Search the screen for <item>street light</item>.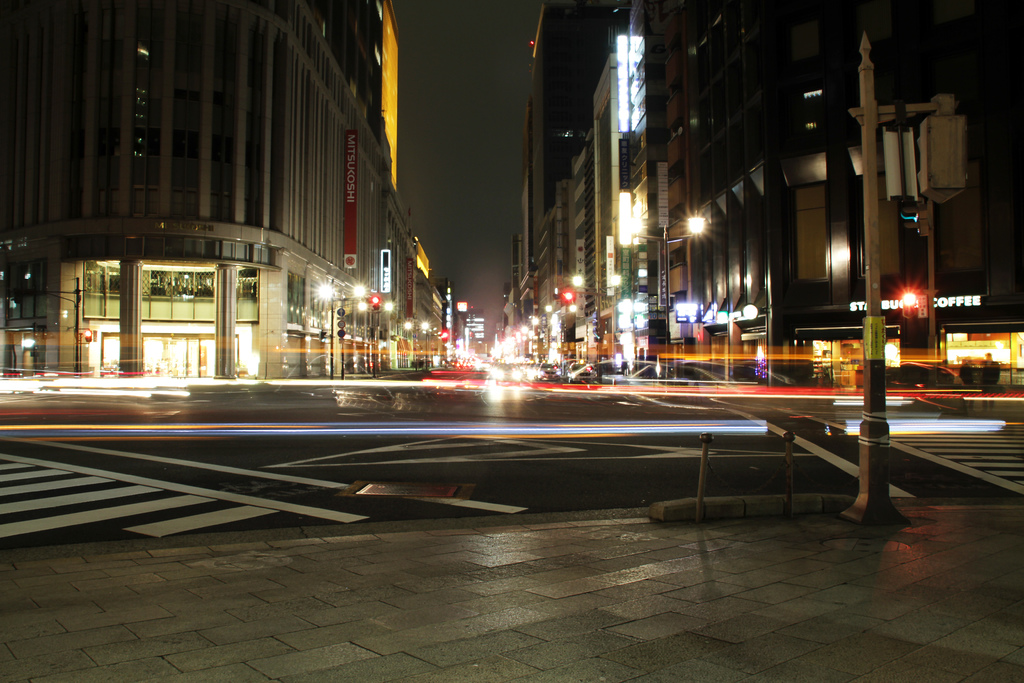
Found at <box>315,278,374,388</box>.
